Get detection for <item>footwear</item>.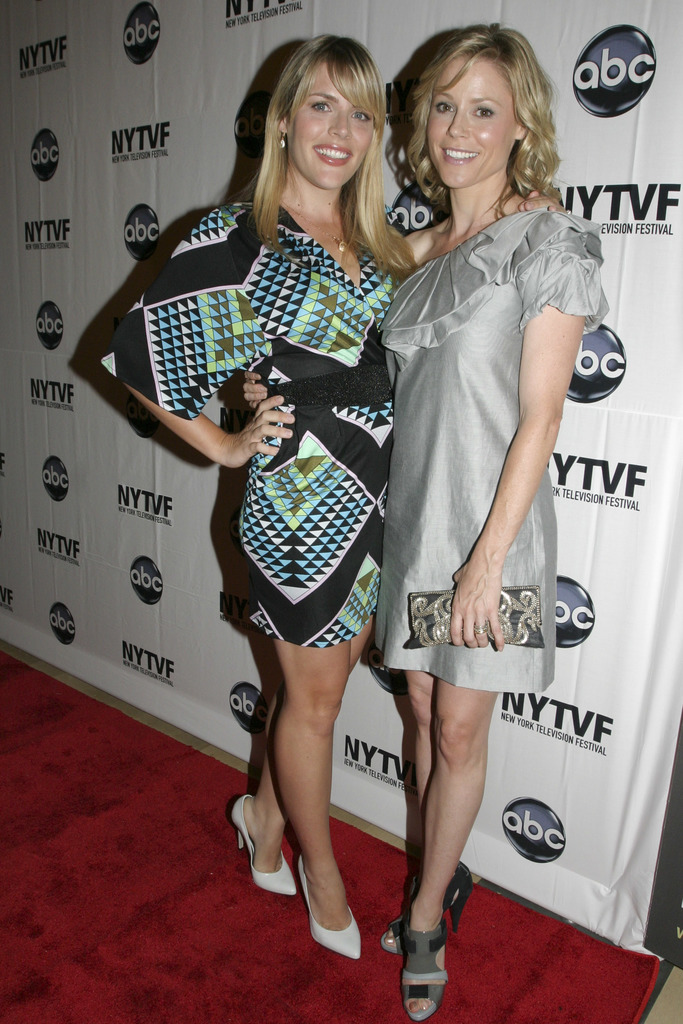
Detection: detection(302, 850, 359, 960).
